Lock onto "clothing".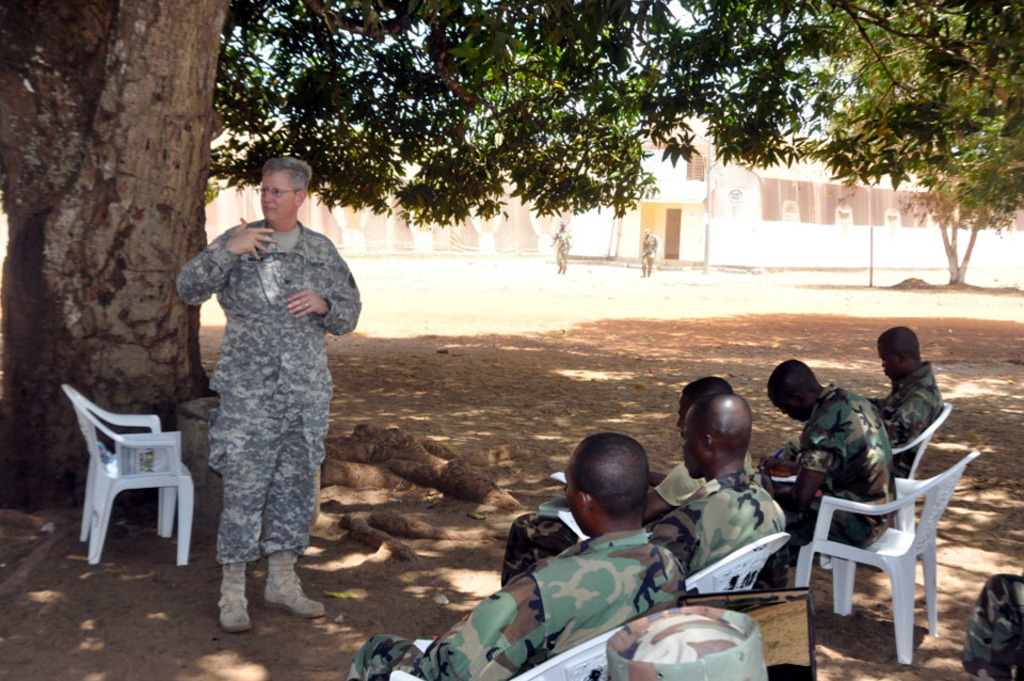
Locked: 179:221:361:564.
